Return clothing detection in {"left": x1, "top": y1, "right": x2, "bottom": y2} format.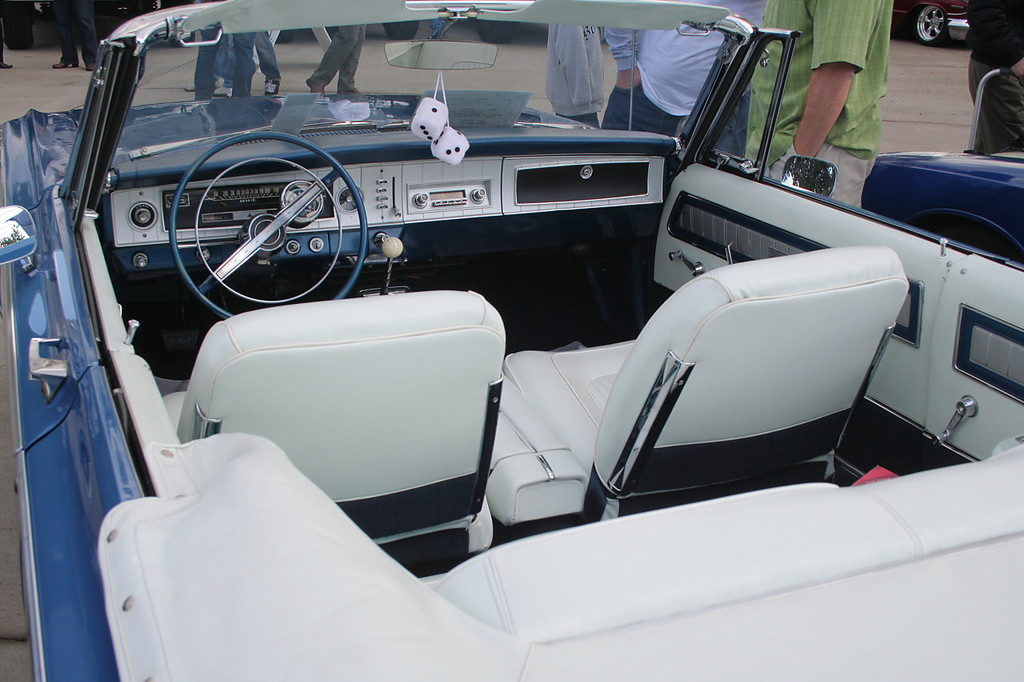
{"left": 538, "top": 23, "right": 618, "bottom": 114}.
